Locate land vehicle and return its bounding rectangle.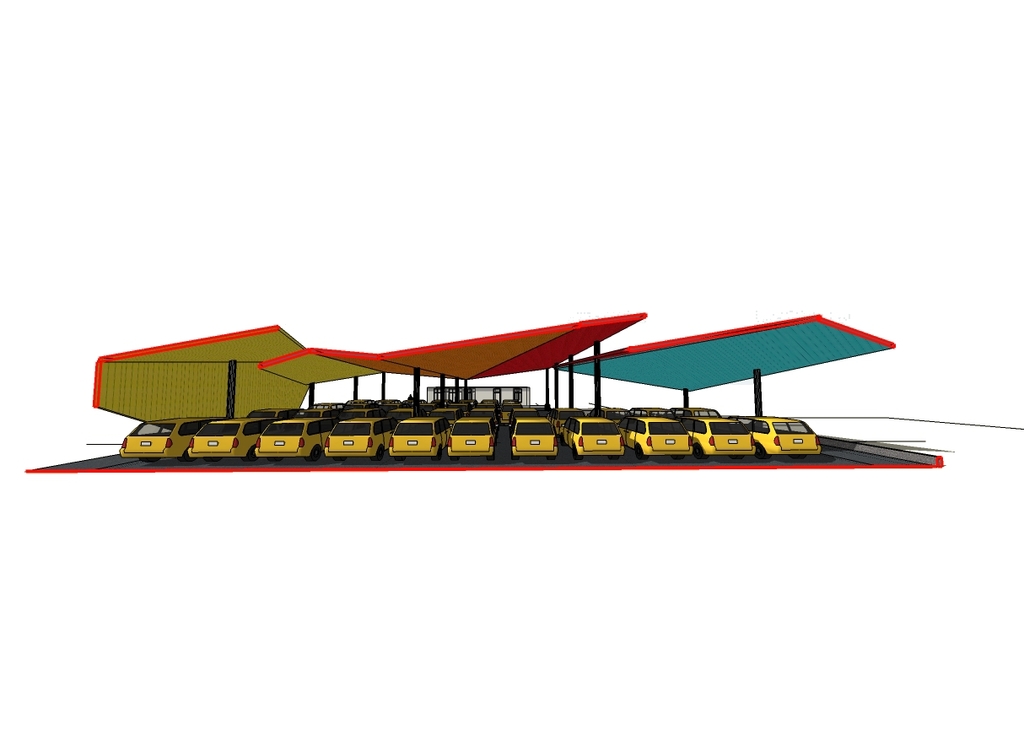
386 406 416 425.
